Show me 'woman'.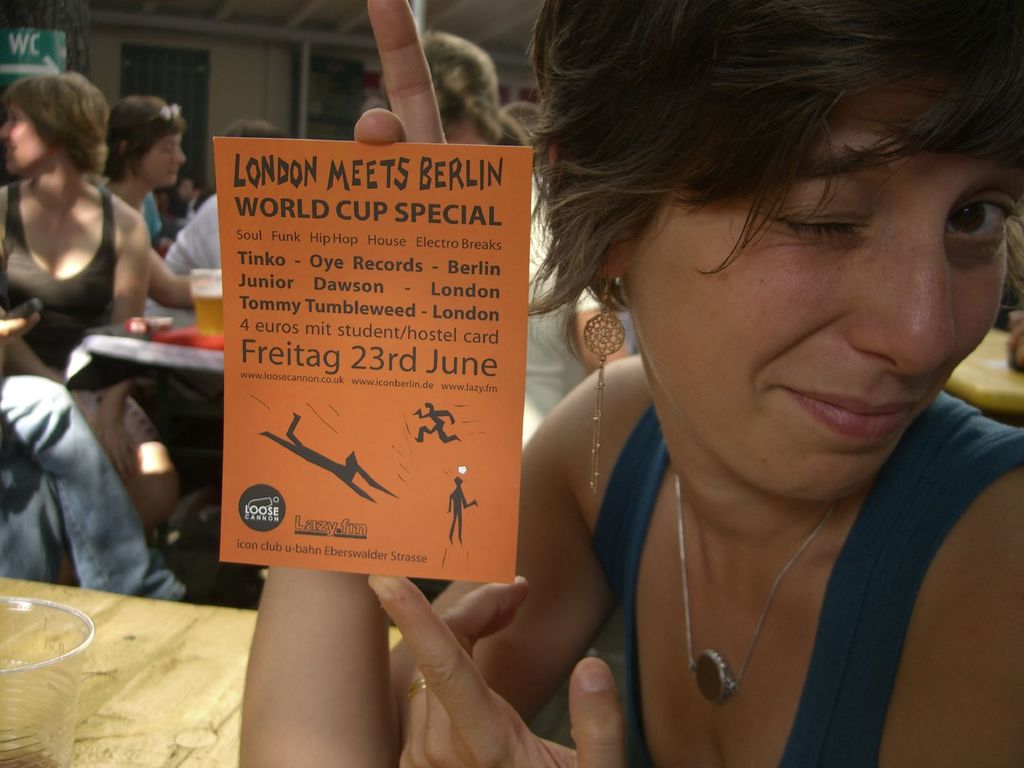
'woman' is here: [left=0, top=74, right=182, bottom=546].
